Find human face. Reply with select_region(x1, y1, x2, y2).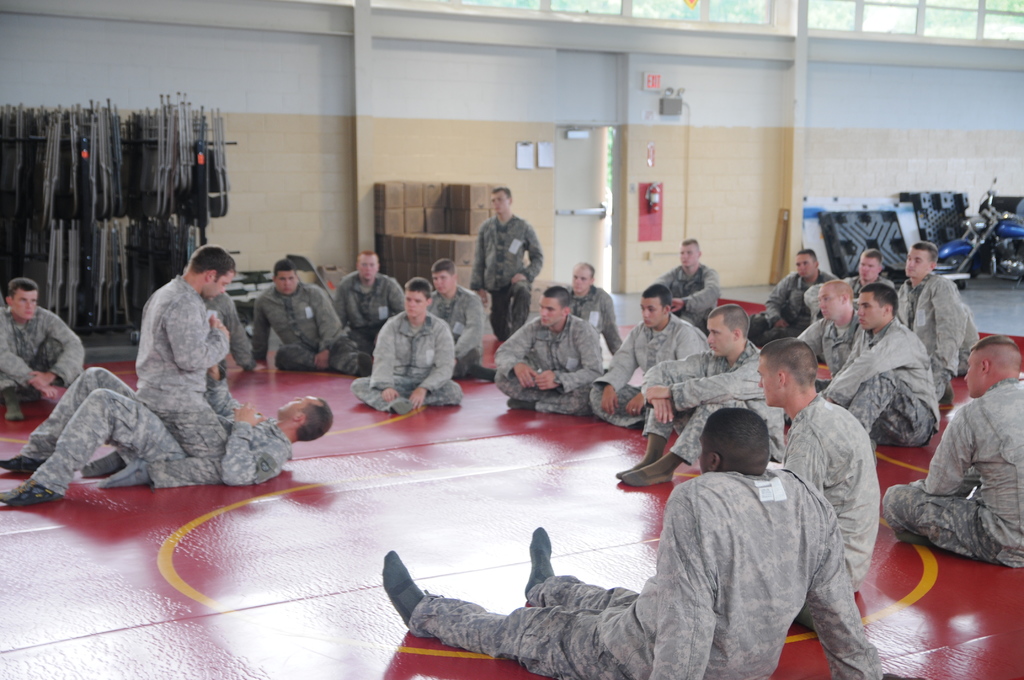
select_region(639, 299, 664, 325).
